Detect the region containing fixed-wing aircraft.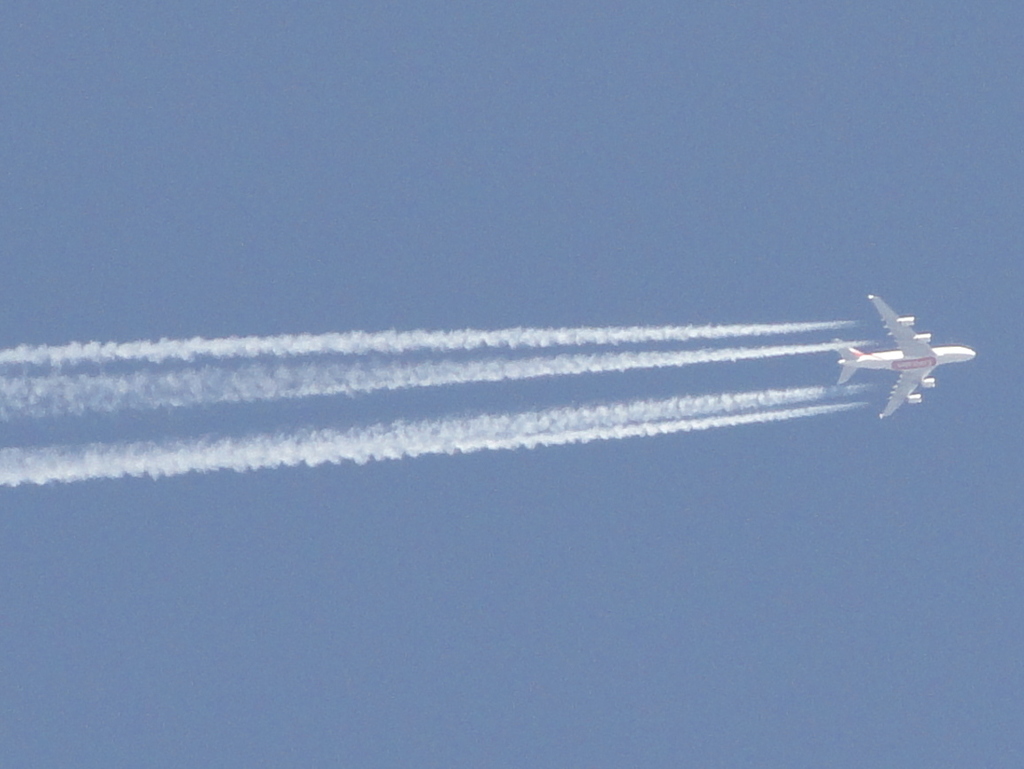
{"x1": 826, "y1": 289, "x2": 979, "y2": 420}.
